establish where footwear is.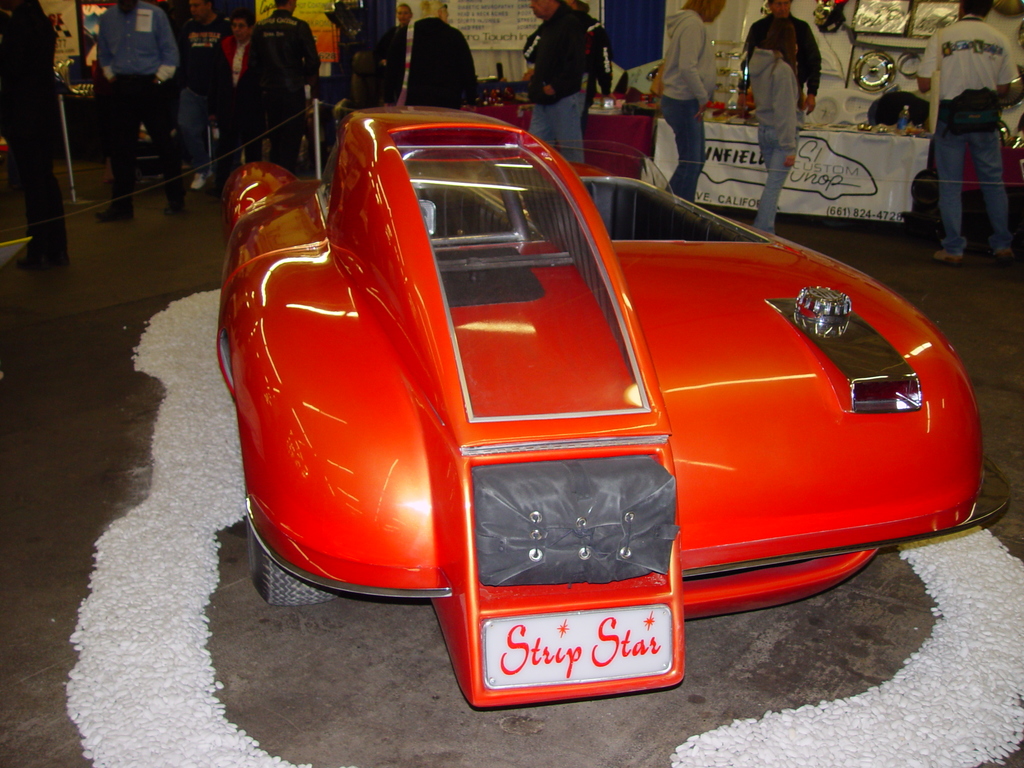
Established at crop(932, 242, 964, 266).
